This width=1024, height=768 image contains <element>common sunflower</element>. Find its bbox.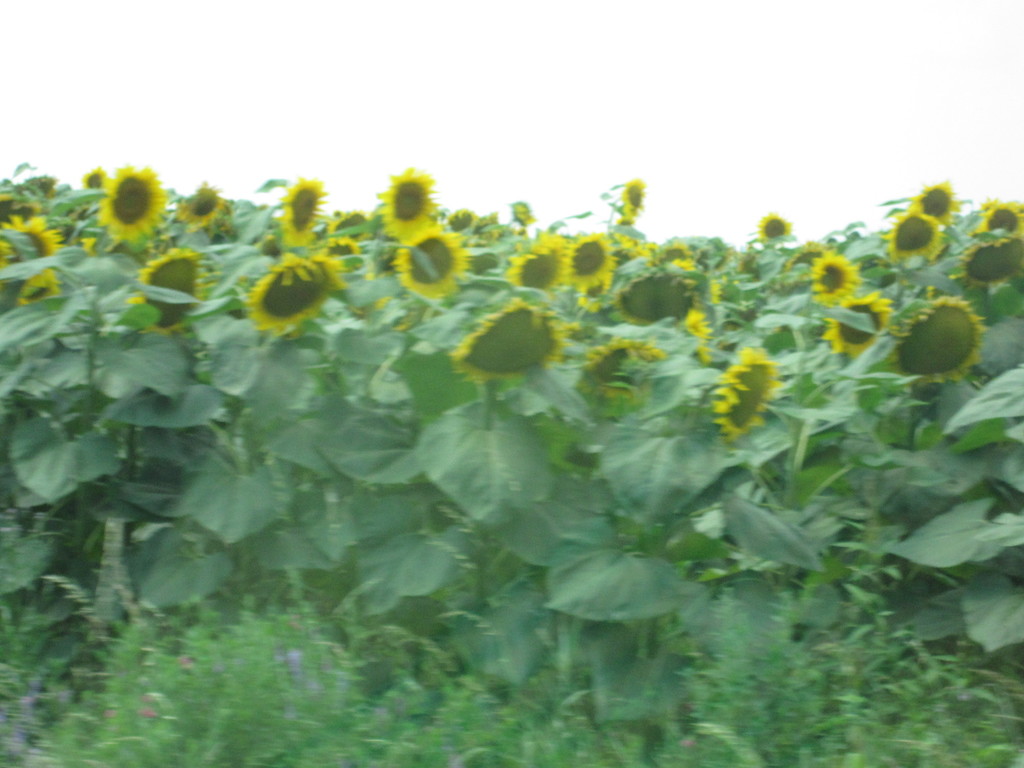
<box>717,346,776,450</box>.
